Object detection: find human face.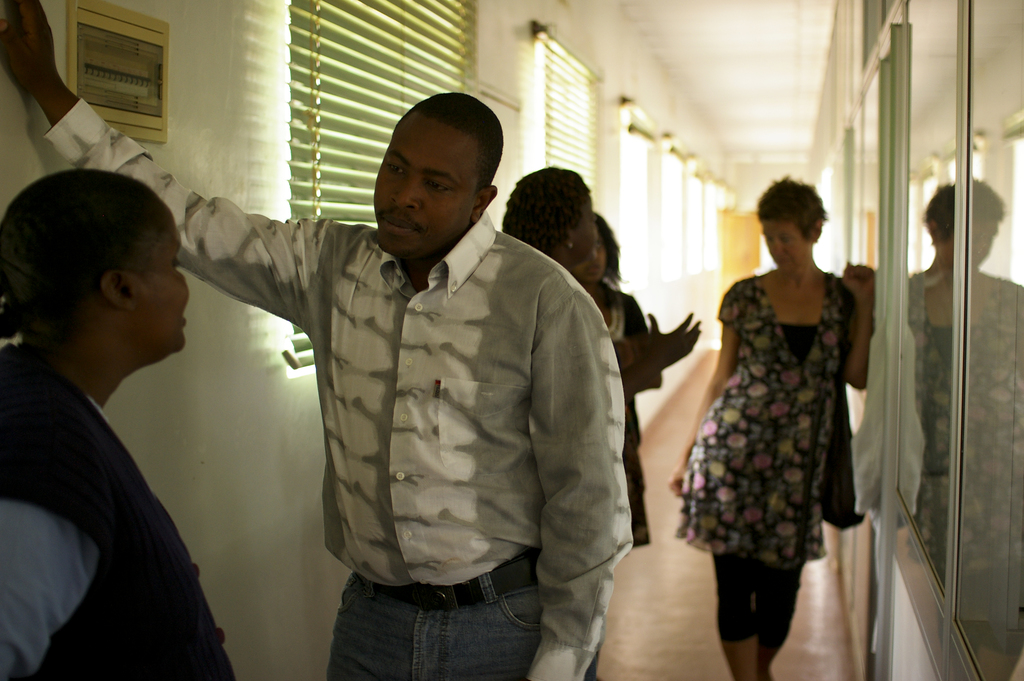
bbox(371, 122, 493, 272).
